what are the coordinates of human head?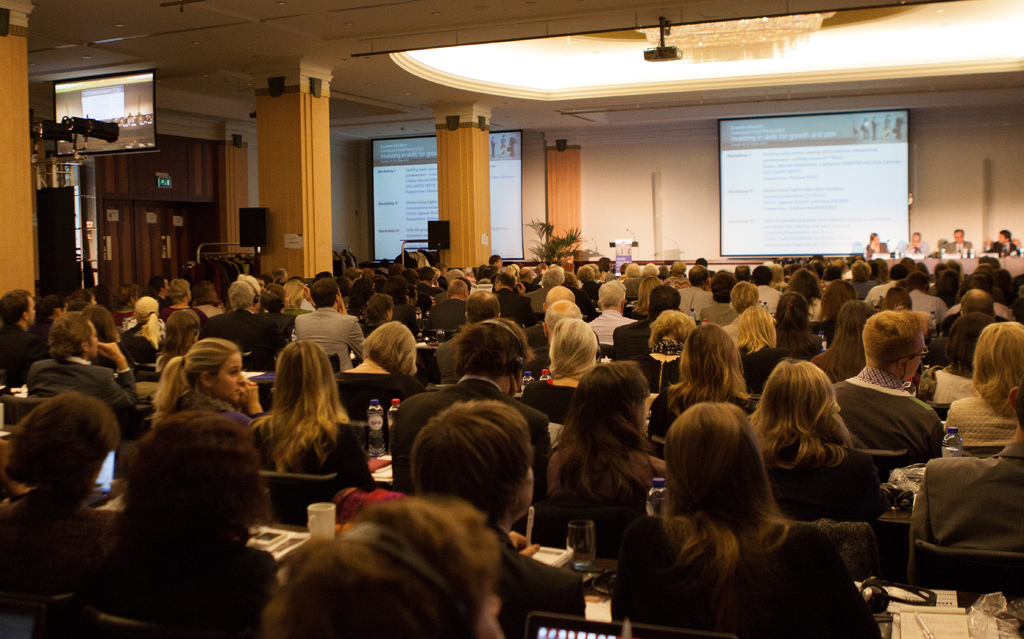
[left=351, top=279, right=371, bottom=301].
